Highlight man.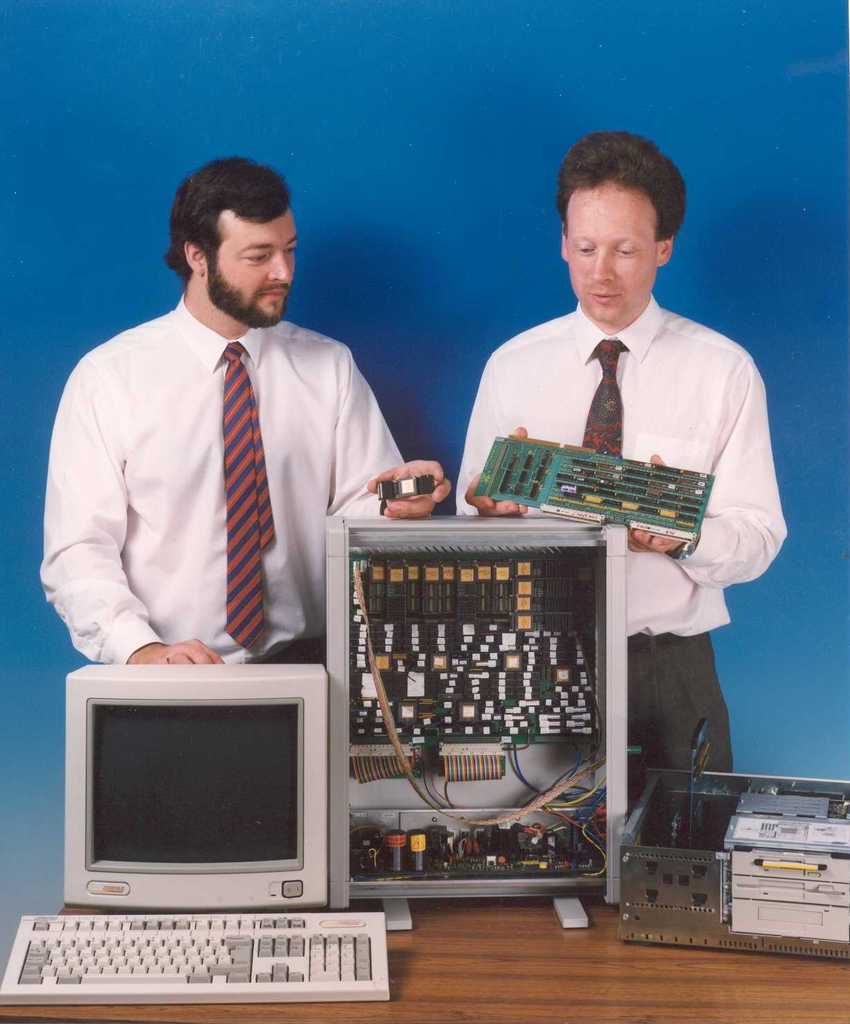
Highlighted region: locate(456, 133, 787, 850).
